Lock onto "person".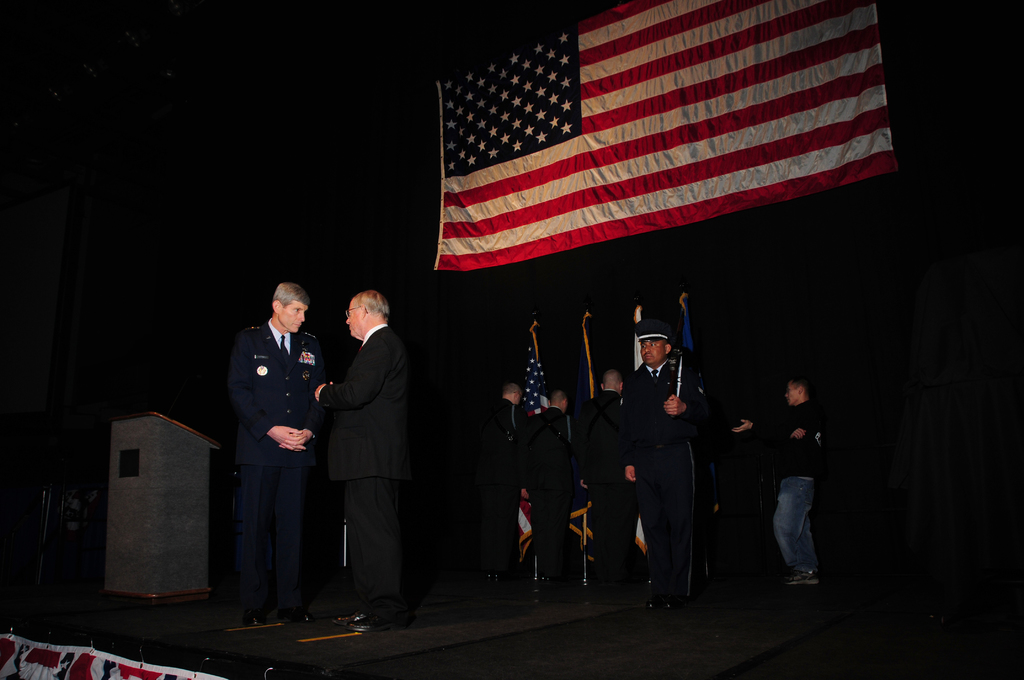
Locked: <box>473,378,531,591</box>.
